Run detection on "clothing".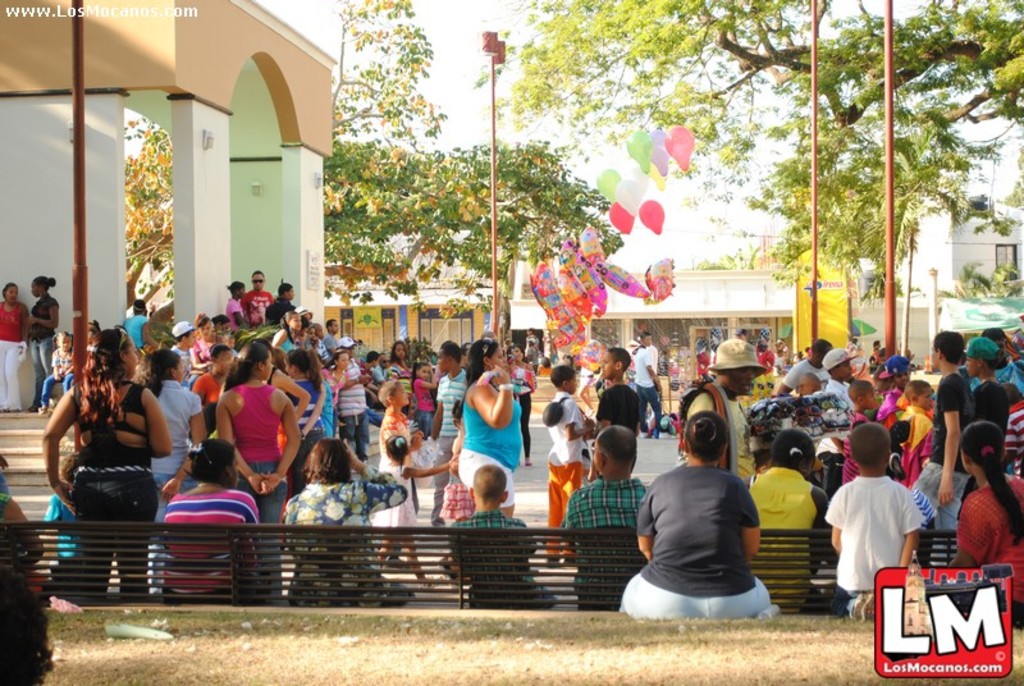
Result: crop(901, 480, 943, 570).
